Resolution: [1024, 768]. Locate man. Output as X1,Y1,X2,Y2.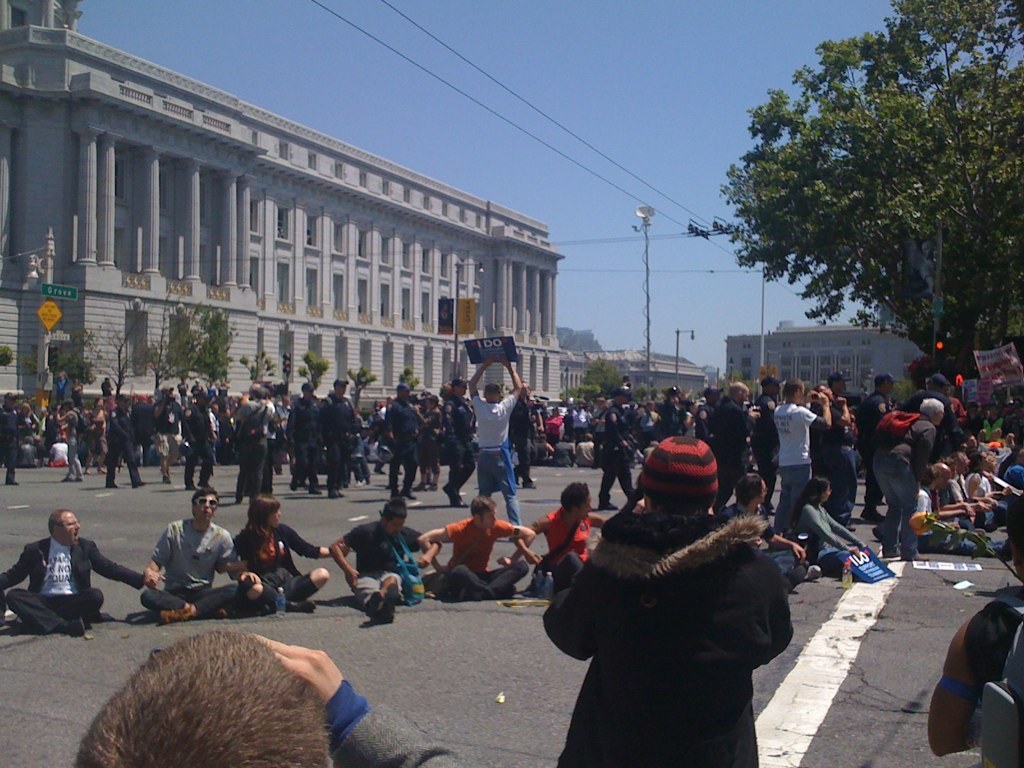
72,625,464,767.
